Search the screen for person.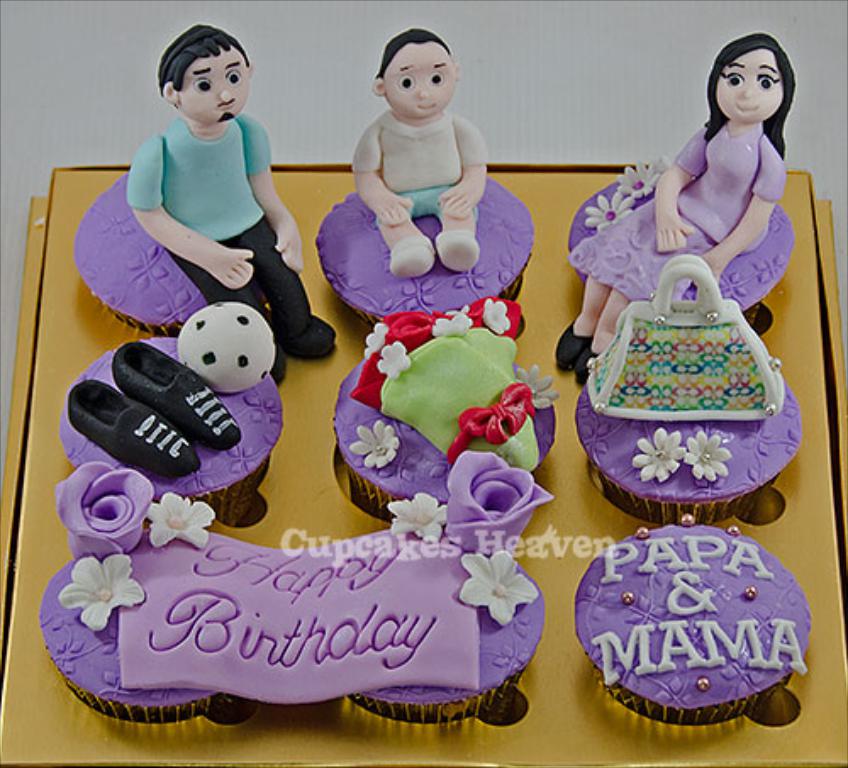
Found at rect(98, 22, 310, 395).
